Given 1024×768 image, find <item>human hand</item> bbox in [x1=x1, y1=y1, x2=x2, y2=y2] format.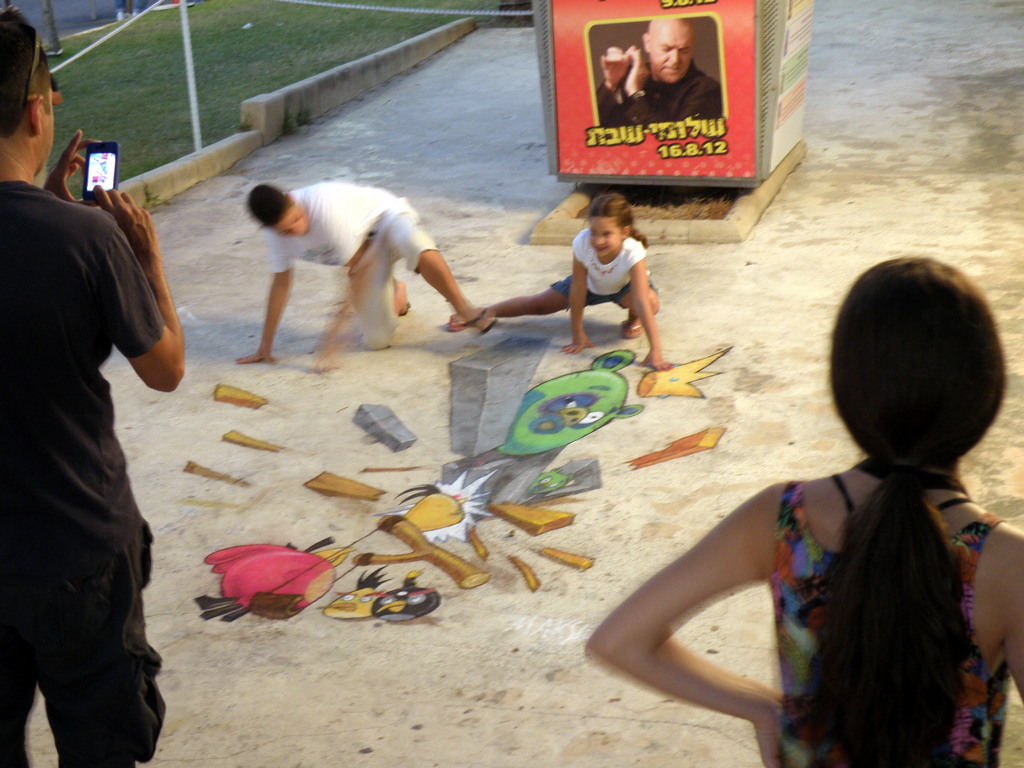
[x1=559, y1=333, x2=597, y2=358].
